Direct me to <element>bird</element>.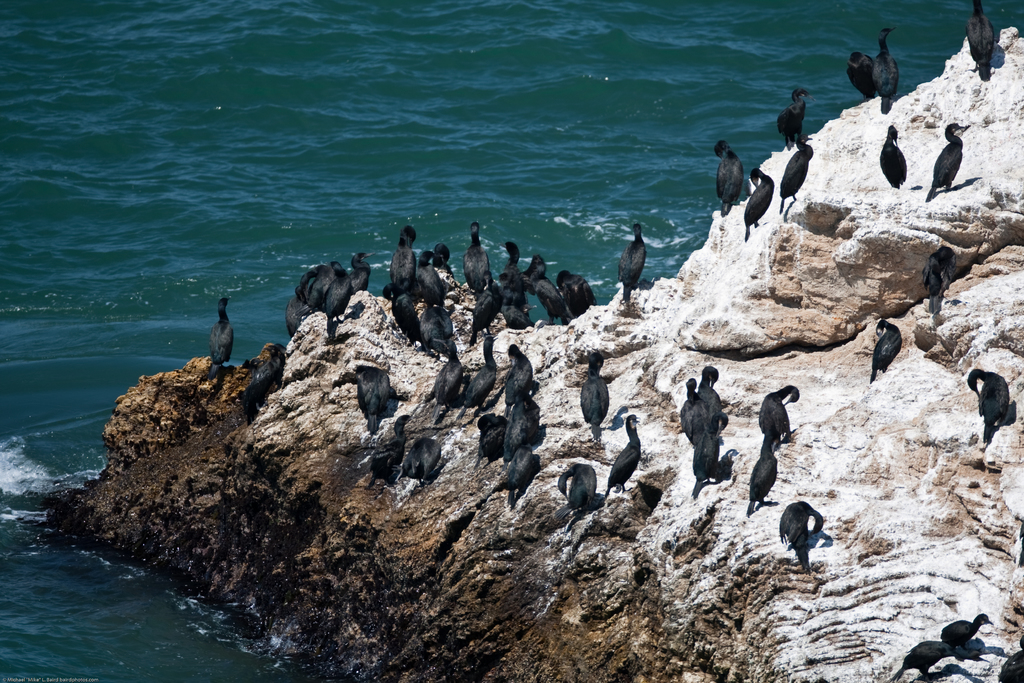
Direction: region(426, 360, 469, 411).
